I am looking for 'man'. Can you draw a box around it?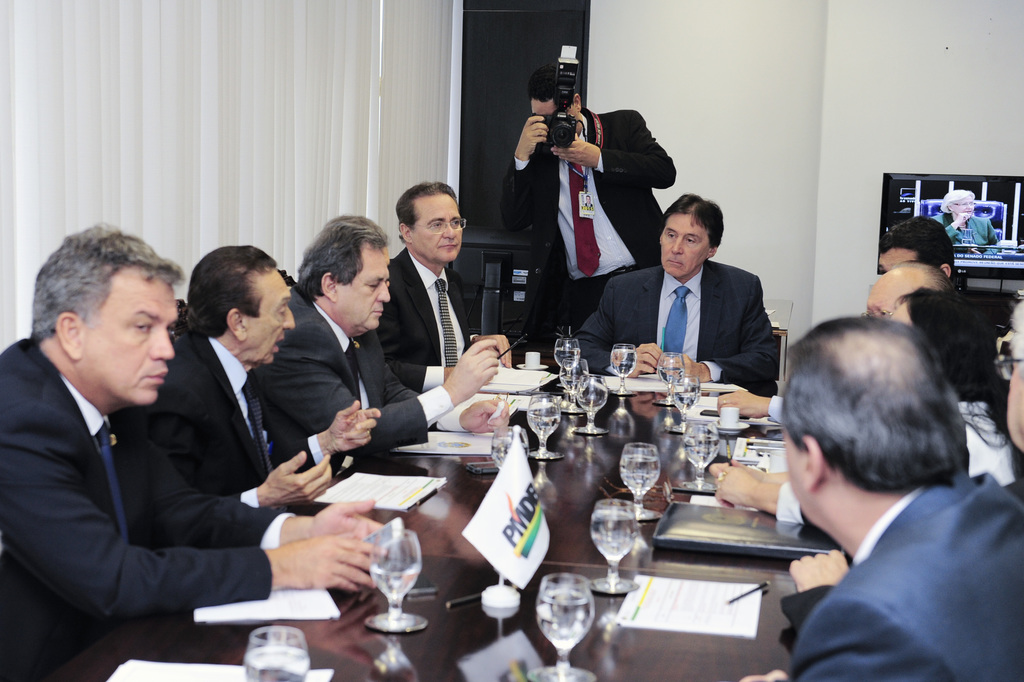
Sure, the bounding box is <bbox>0, 213, 402, 681</bbox>.
